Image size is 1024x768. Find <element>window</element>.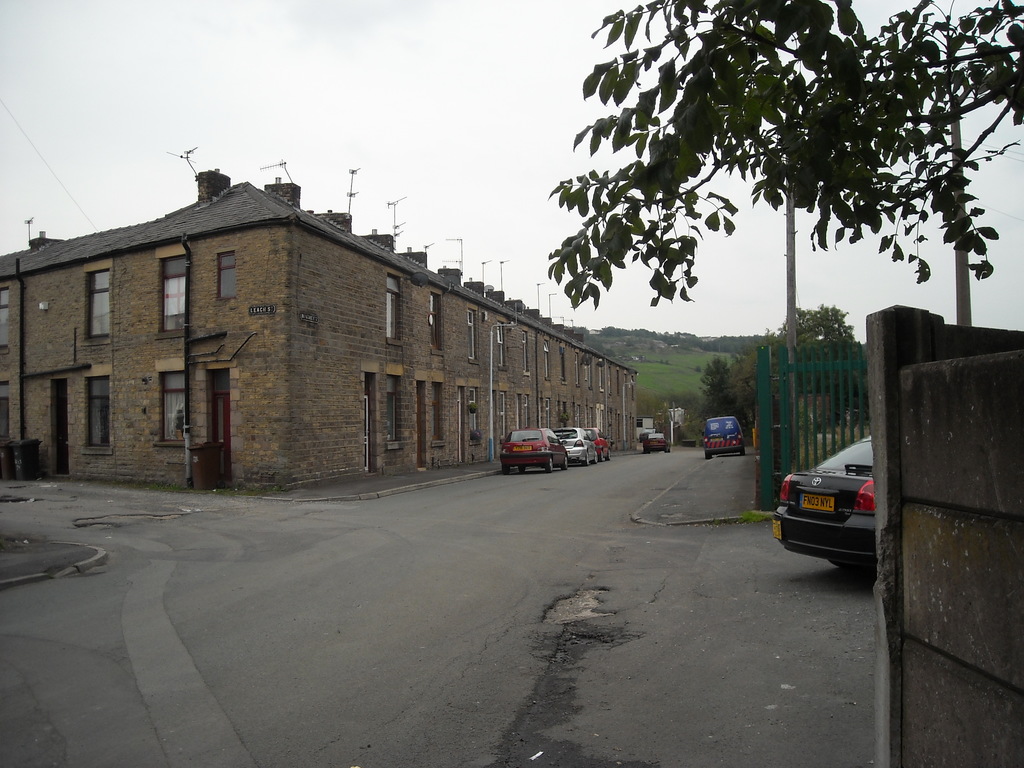
431 383 448 447.
